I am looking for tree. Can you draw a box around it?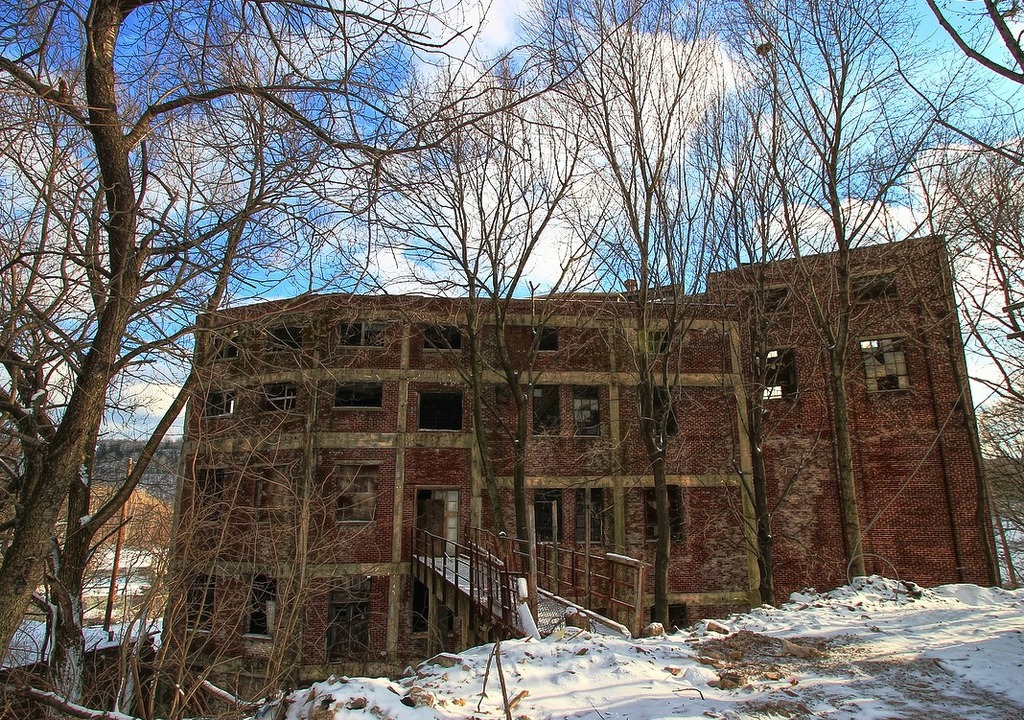
Sure, the bounding box is (740, 0, 987, 595).
